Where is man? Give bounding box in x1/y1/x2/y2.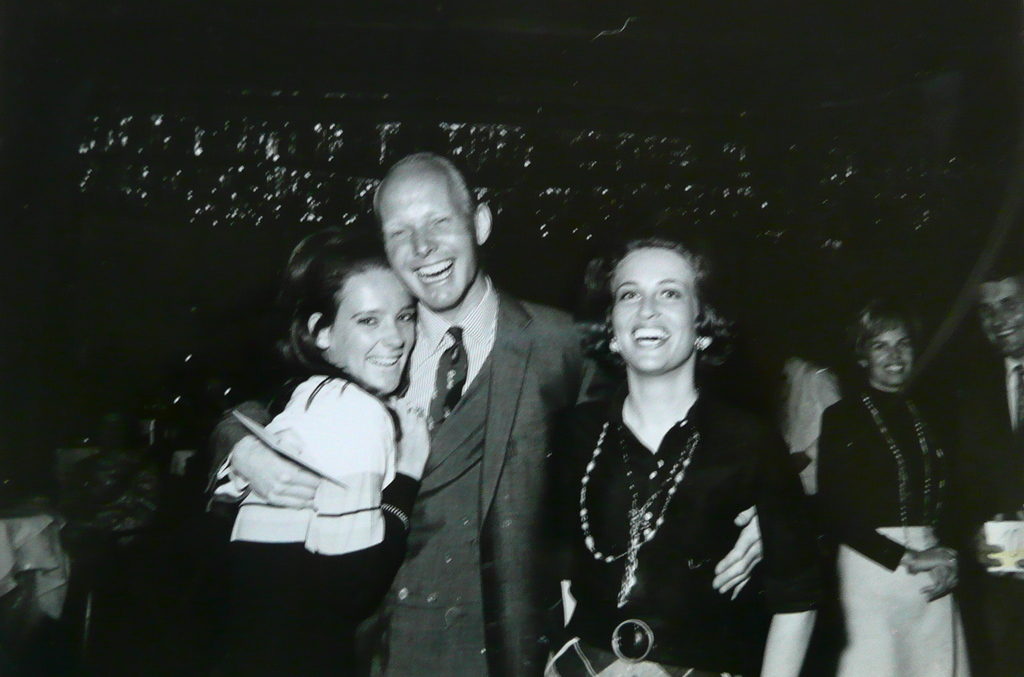
381/164/583/674.
